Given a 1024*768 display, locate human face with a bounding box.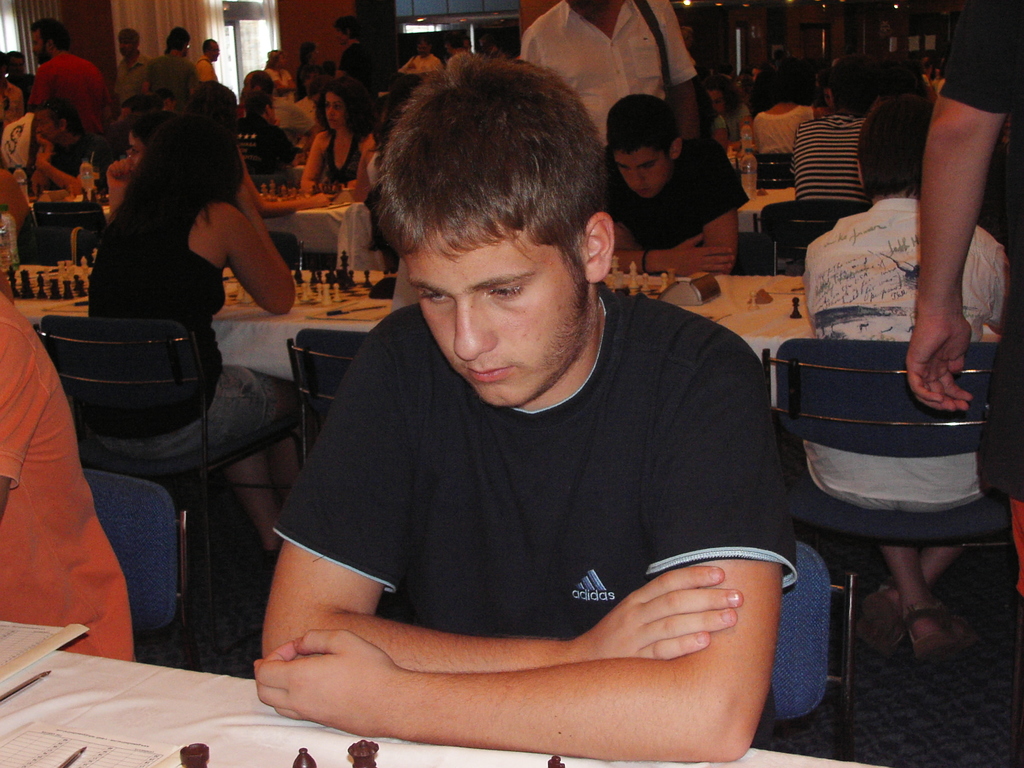
Located: region(387, 214, 589, 404).
